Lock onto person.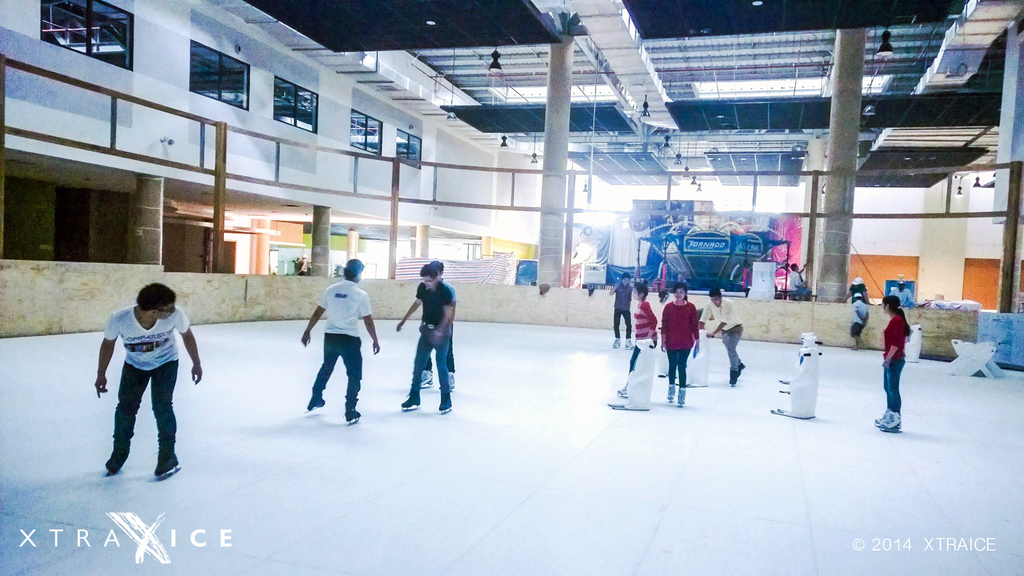
Locked: l=296, t=266, r=365, b=431.
